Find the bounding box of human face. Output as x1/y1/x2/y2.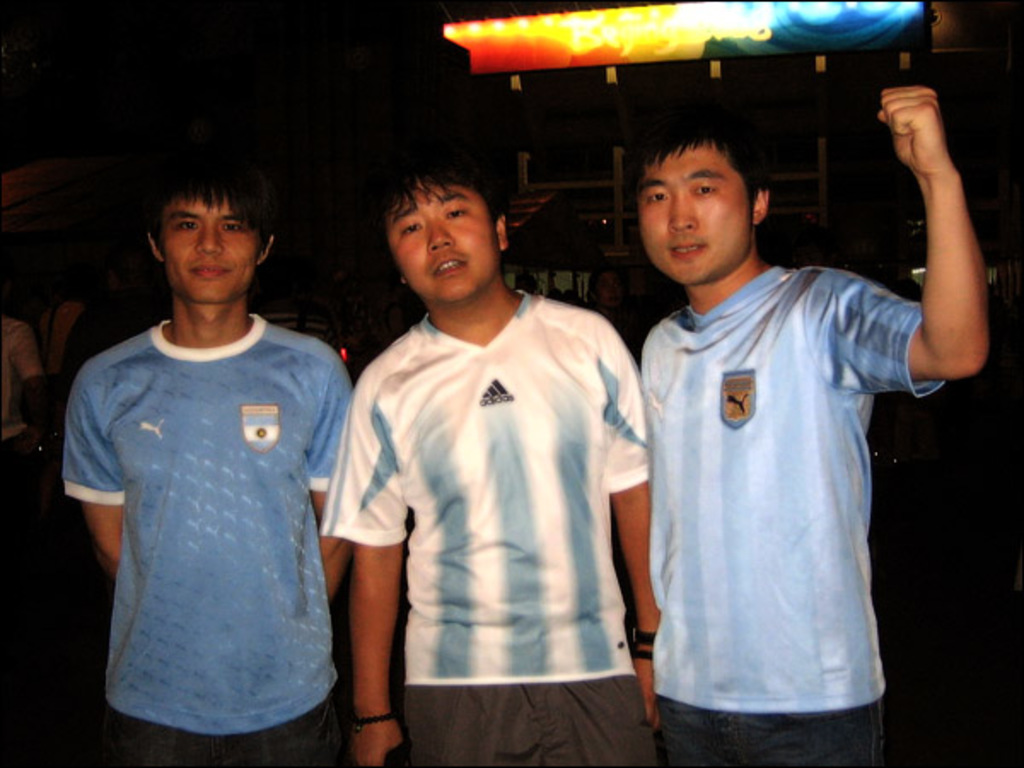
384/181/493/300.
